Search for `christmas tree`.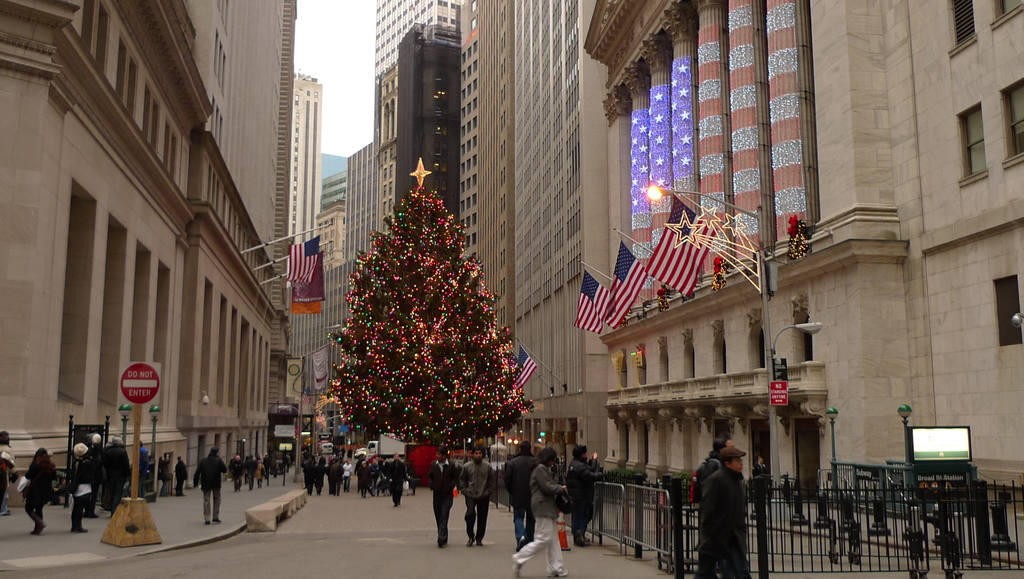
Found at [325,150,540,456].
